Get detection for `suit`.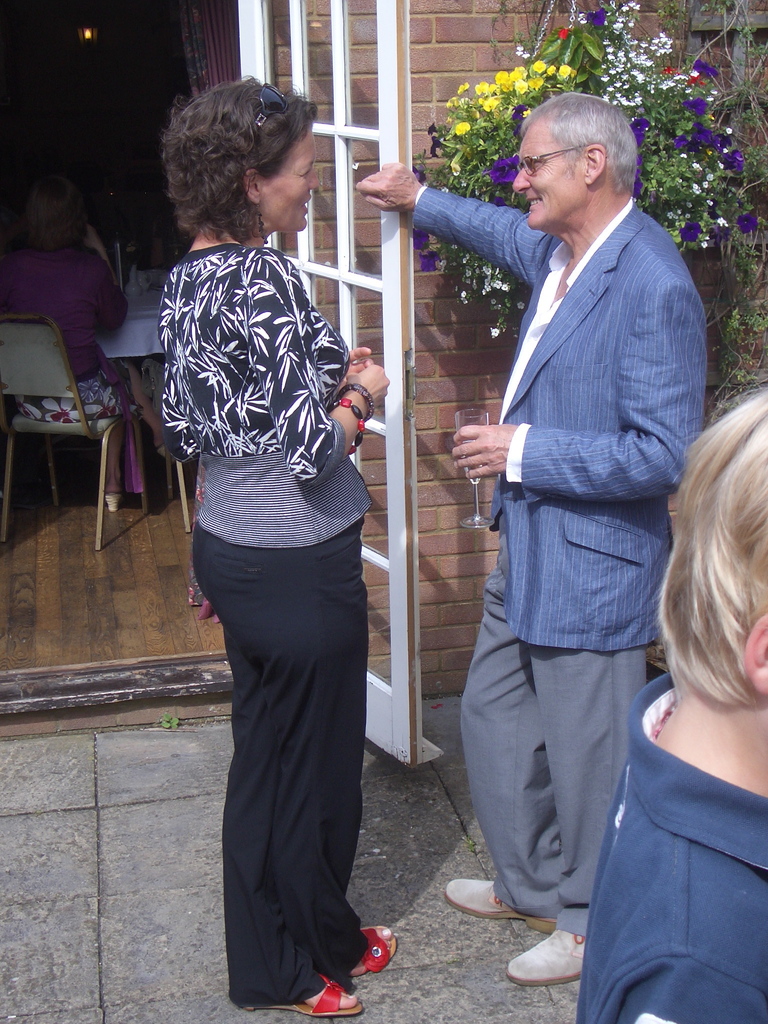
Detection: 456:85:714:832.
